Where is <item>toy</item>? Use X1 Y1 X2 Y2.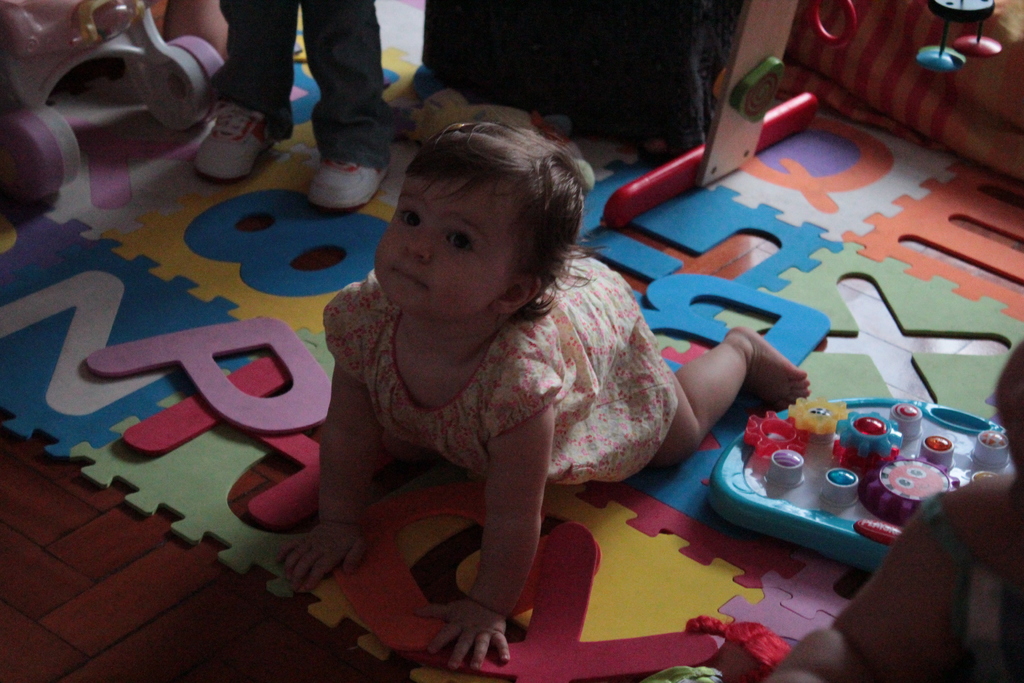
807 0 857 51.
